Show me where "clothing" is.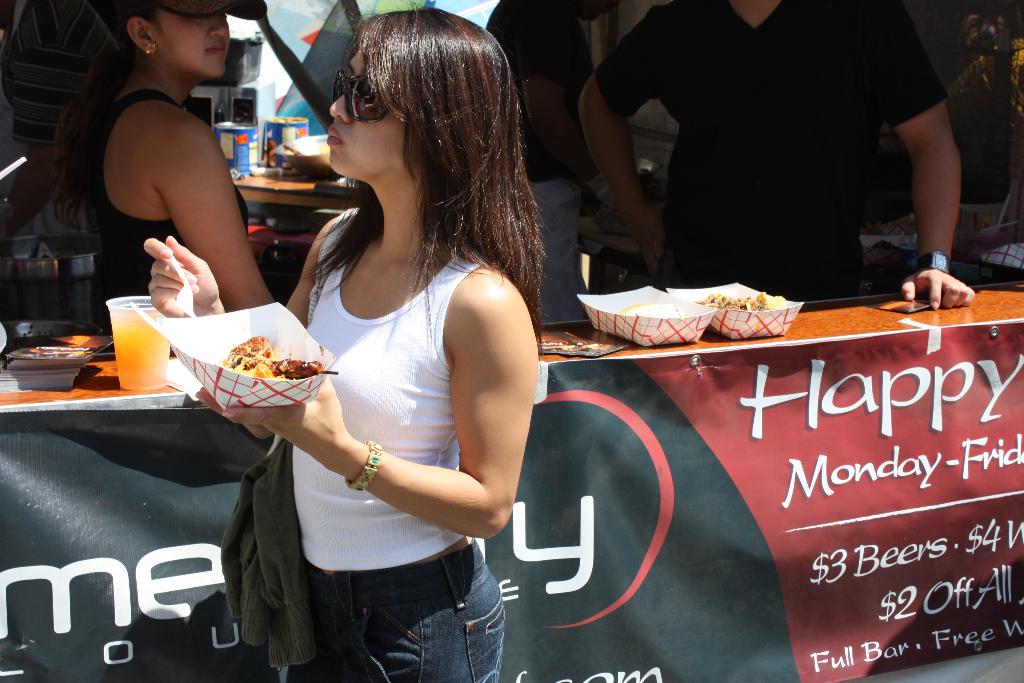
"clothing" is at x1=577, y1=4, x2=986, y2=295.
